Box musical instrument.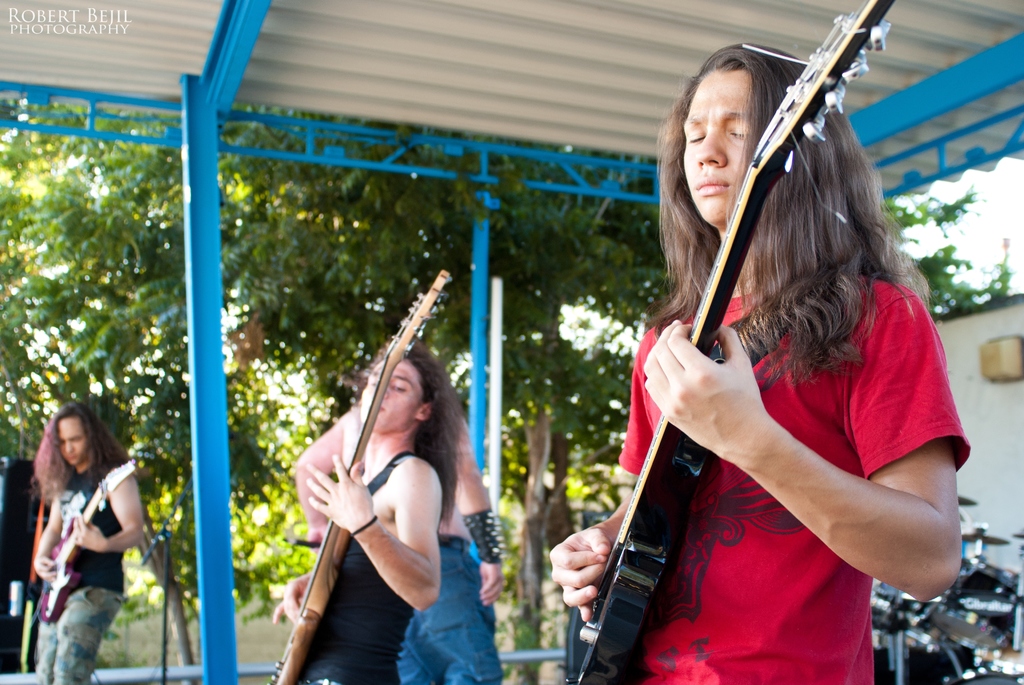
crop(268, 266, 452, 684).
